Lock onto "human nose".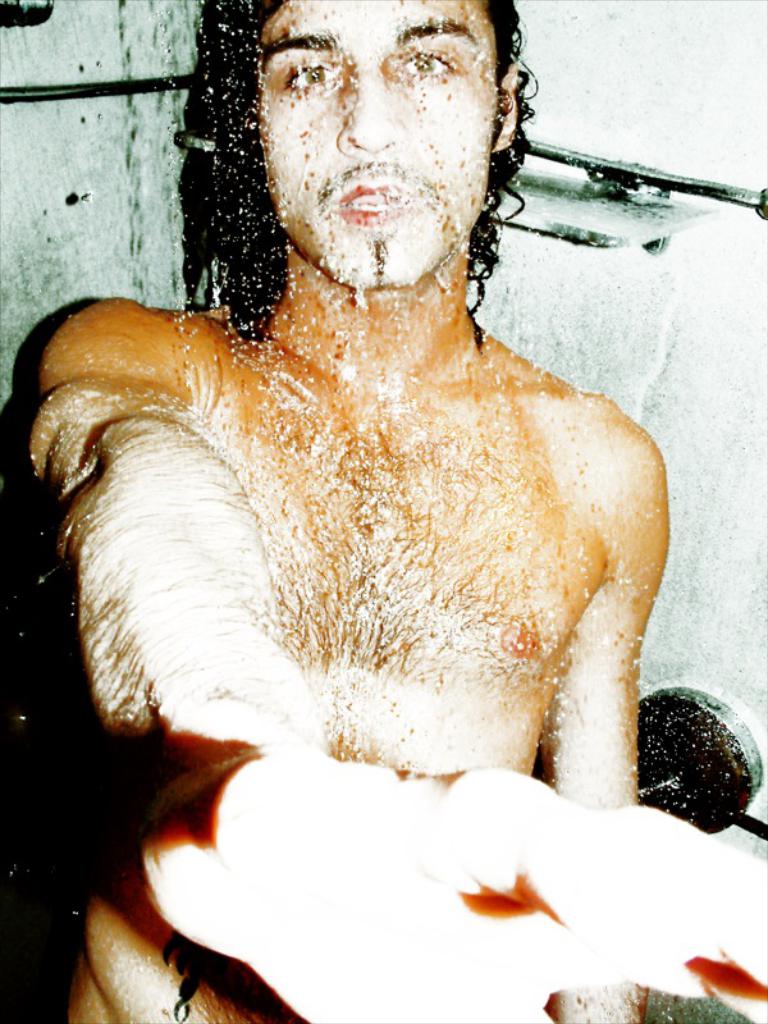
Locked: crop(335, 67, 408, 152).
